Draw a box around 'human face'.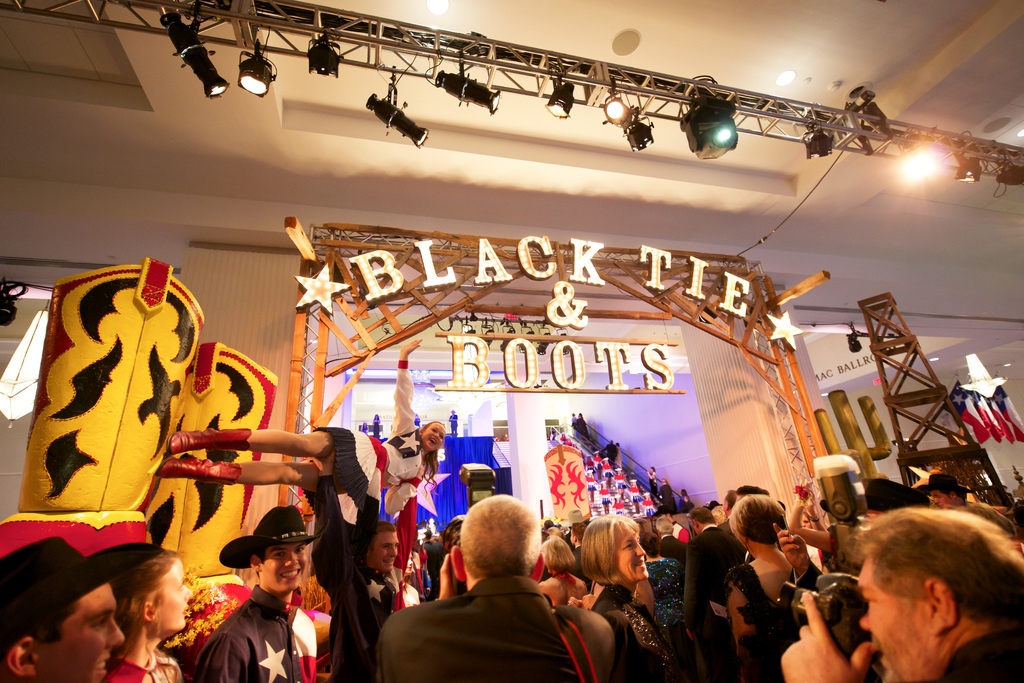
BBox(856, 556, 925, 682).
